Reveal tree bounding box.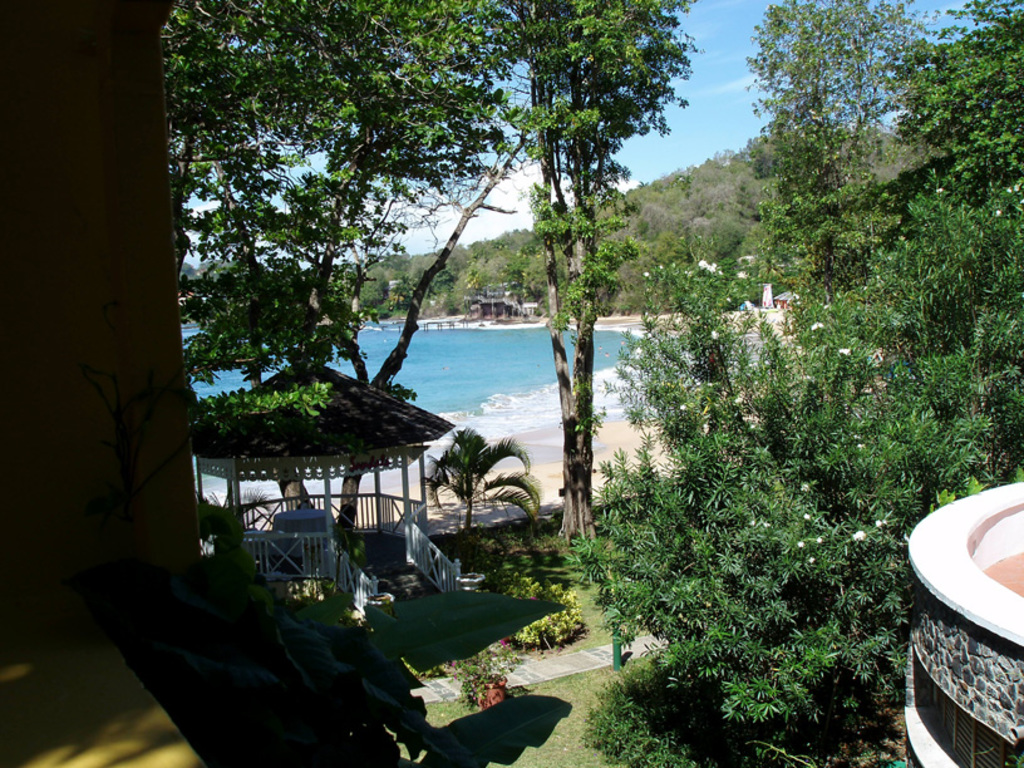
Revealed: (left=754, top=0, right=950, bottom=319).
